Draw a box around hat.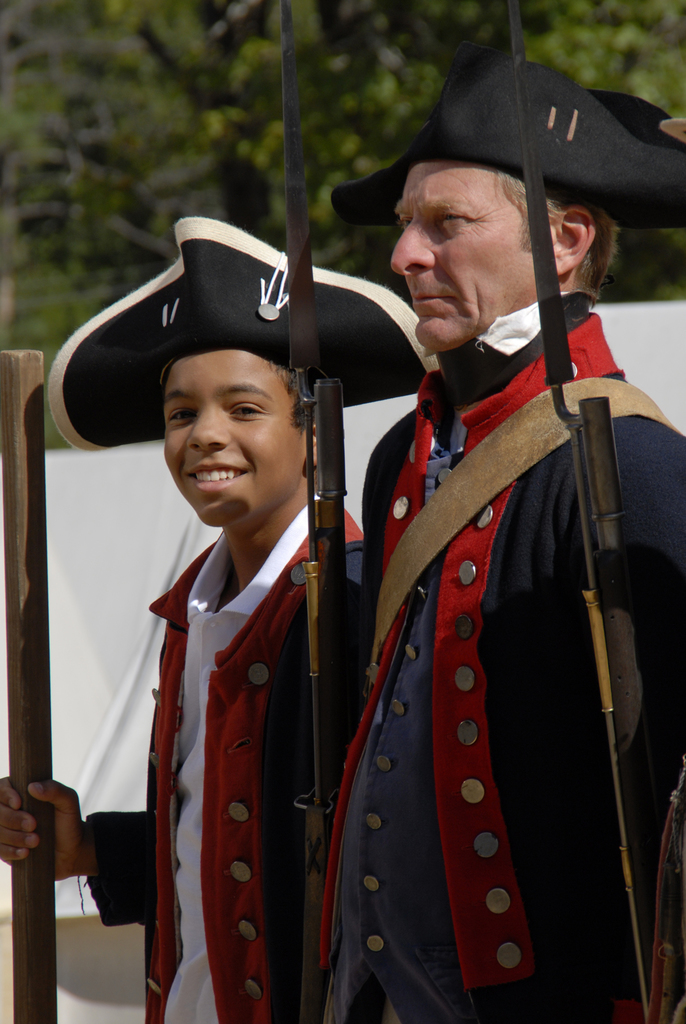
left=46, top=212, right=442, bottom=449.
